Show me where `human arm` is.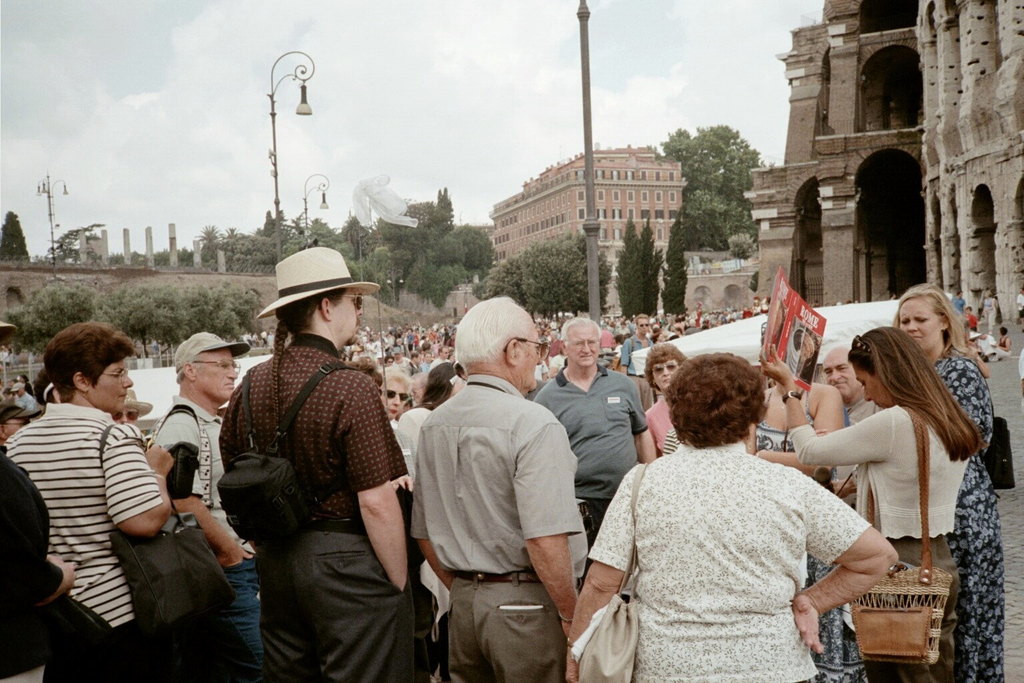
`human arm` is at 743:414:829:464.
